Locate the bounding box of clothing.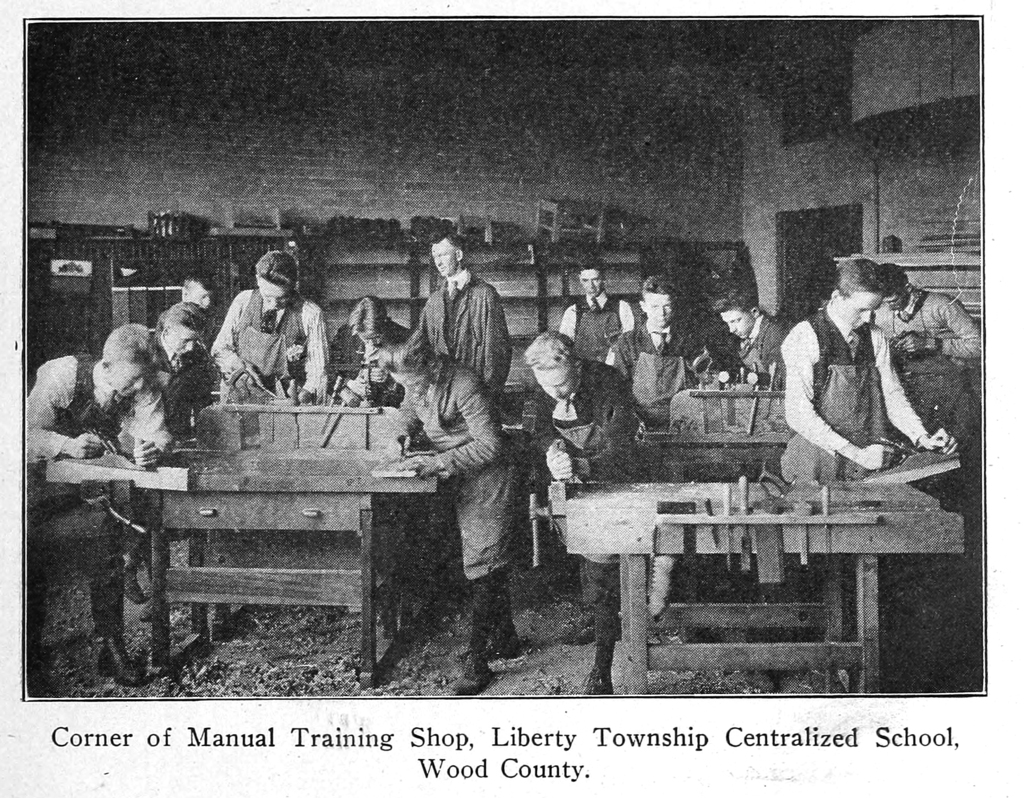
Bounding box: x1=609 y1=318 x2=705 y2=420.
